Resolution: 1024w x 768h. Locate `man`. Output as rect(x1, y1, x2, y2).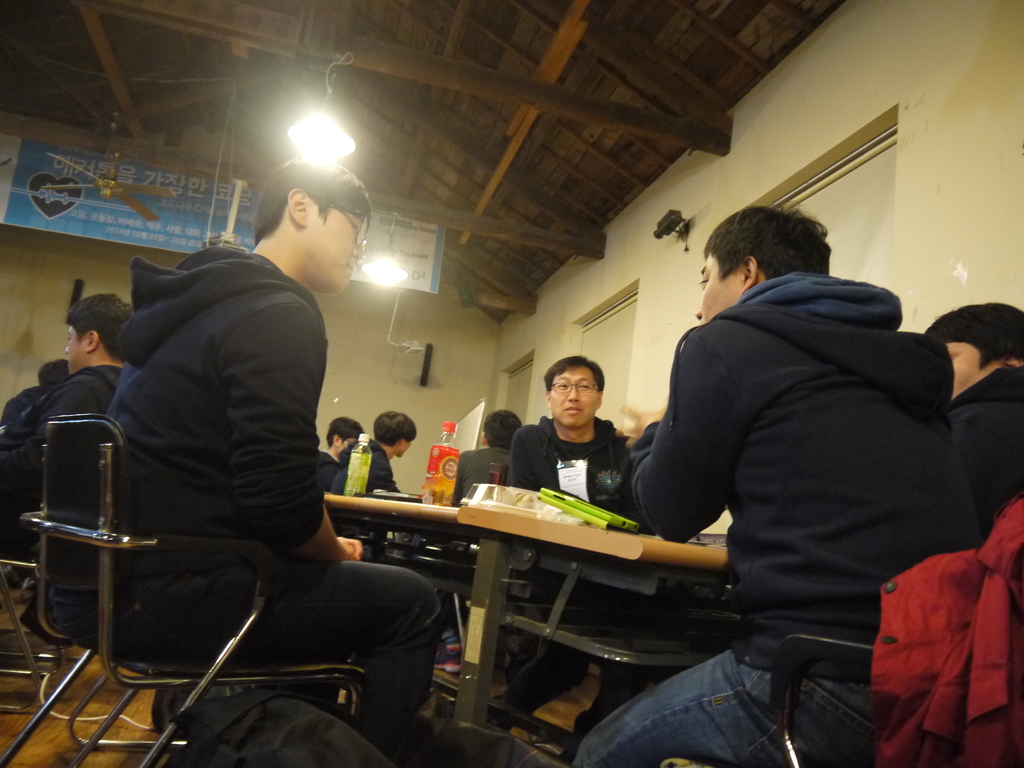
rect(324, 406, 413, 564).
